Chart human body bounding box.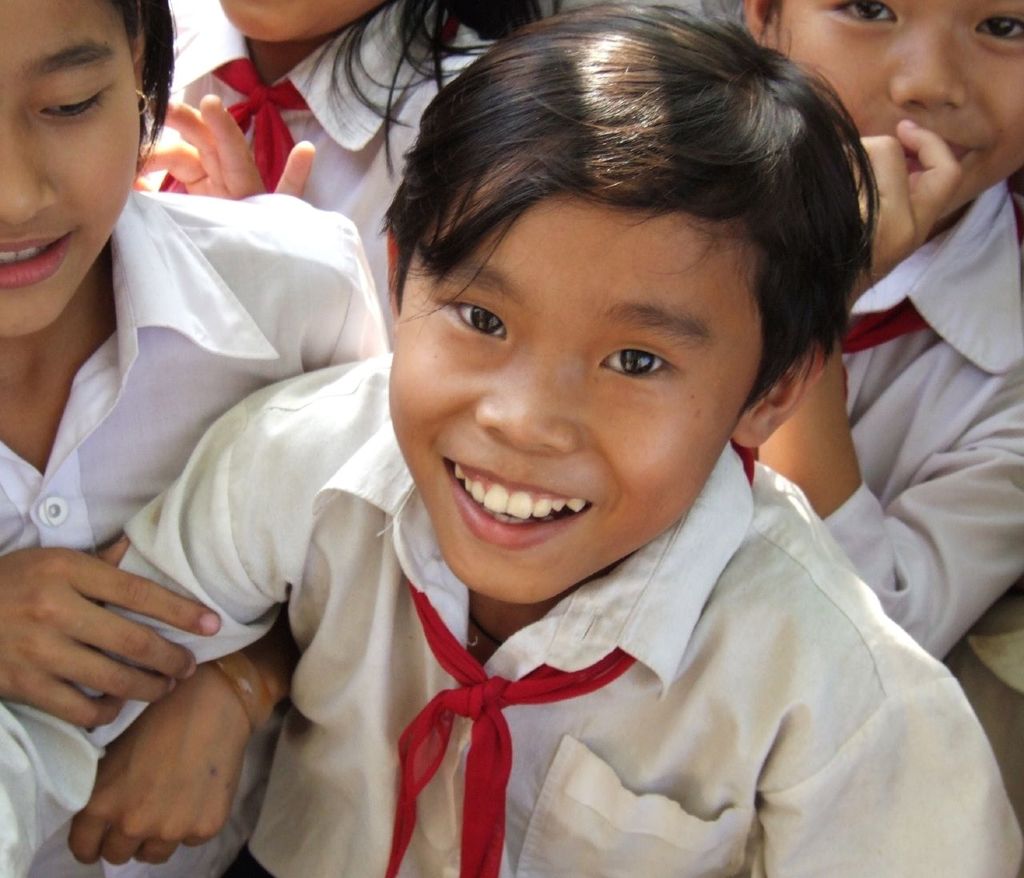
Charted: x1=70, y1=354, x2=1023, y2=872.
